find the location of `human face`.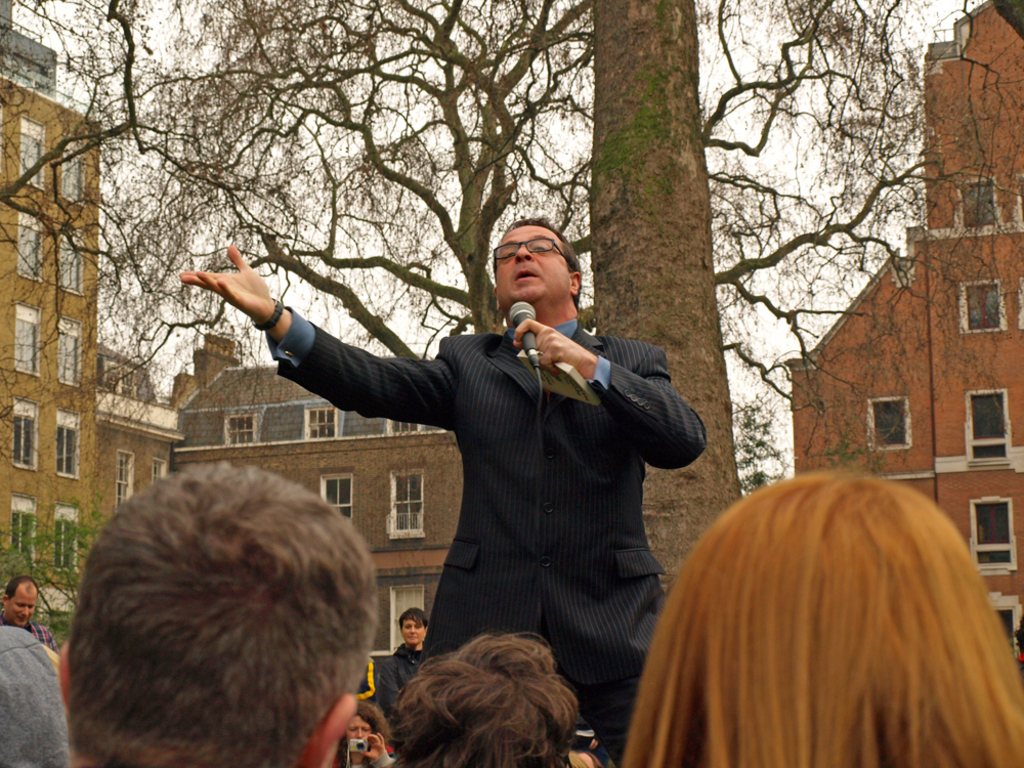
Location: [402,620,426,643].
